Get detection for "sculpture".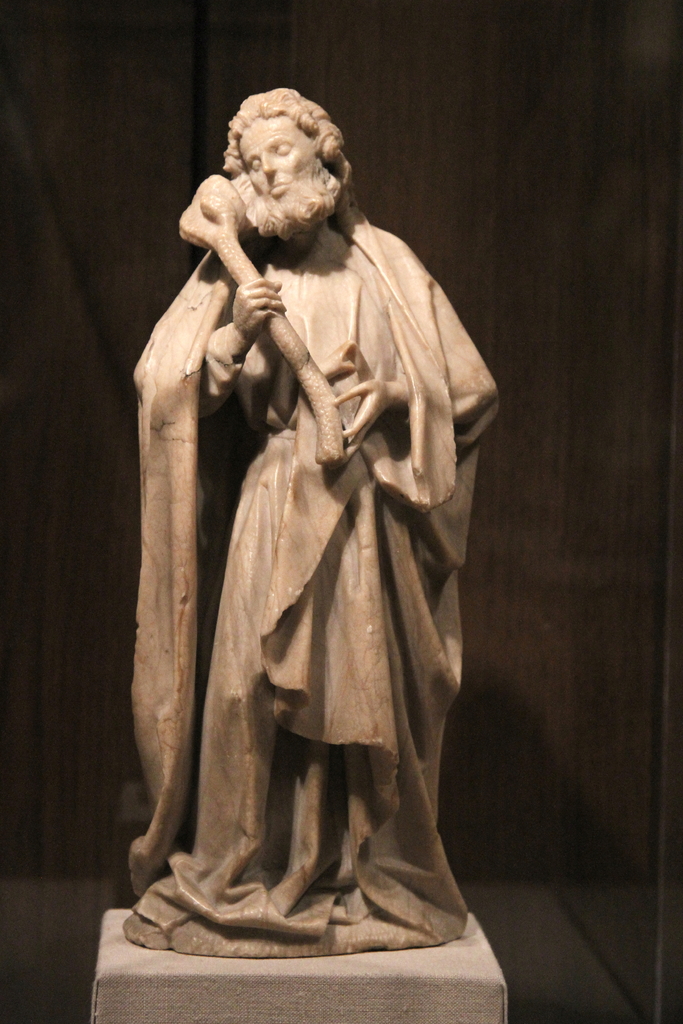
Detection: left=92, top=95, right=523, bottom=1023.
